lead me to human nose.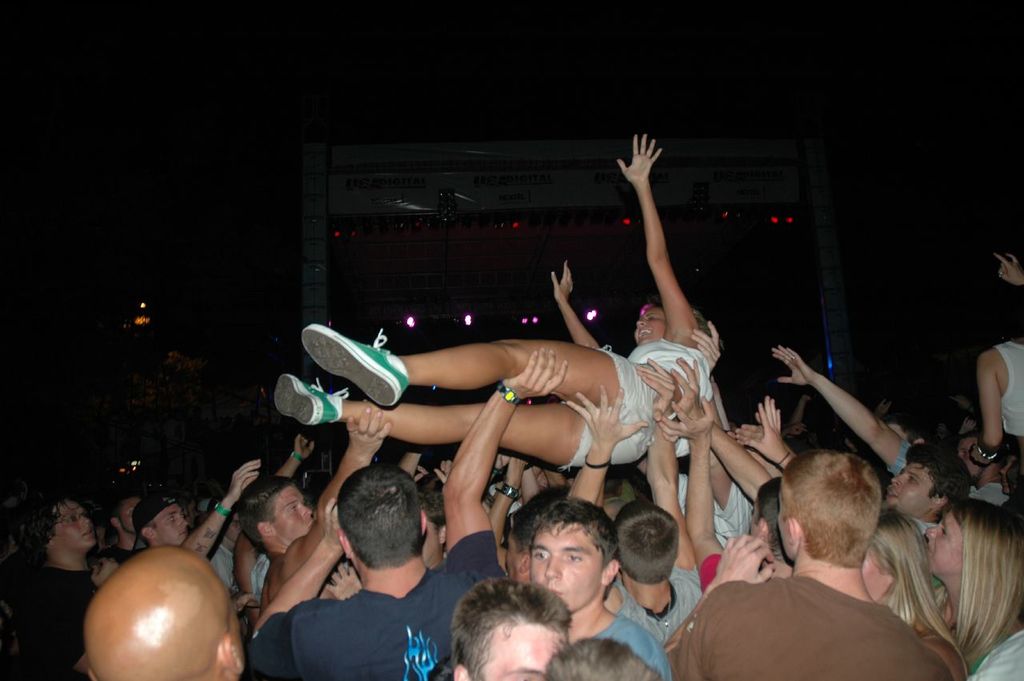
Lead to [925,523,940,539].
